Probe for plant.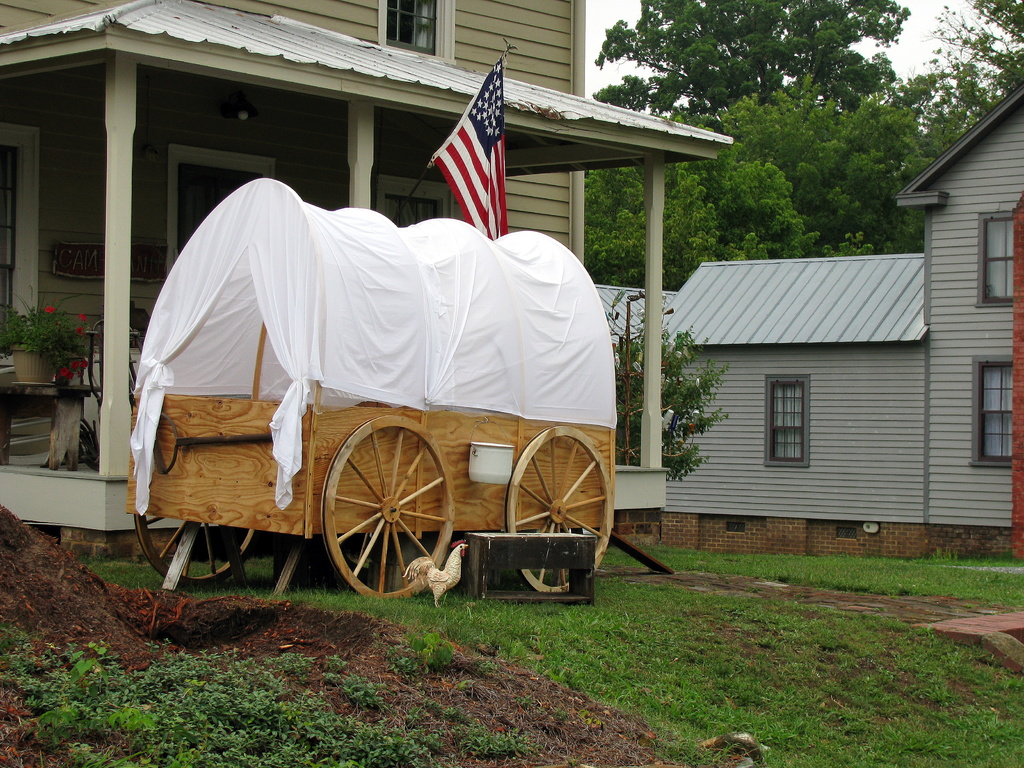
Probe result: box=[0, 285, 92, 381].
